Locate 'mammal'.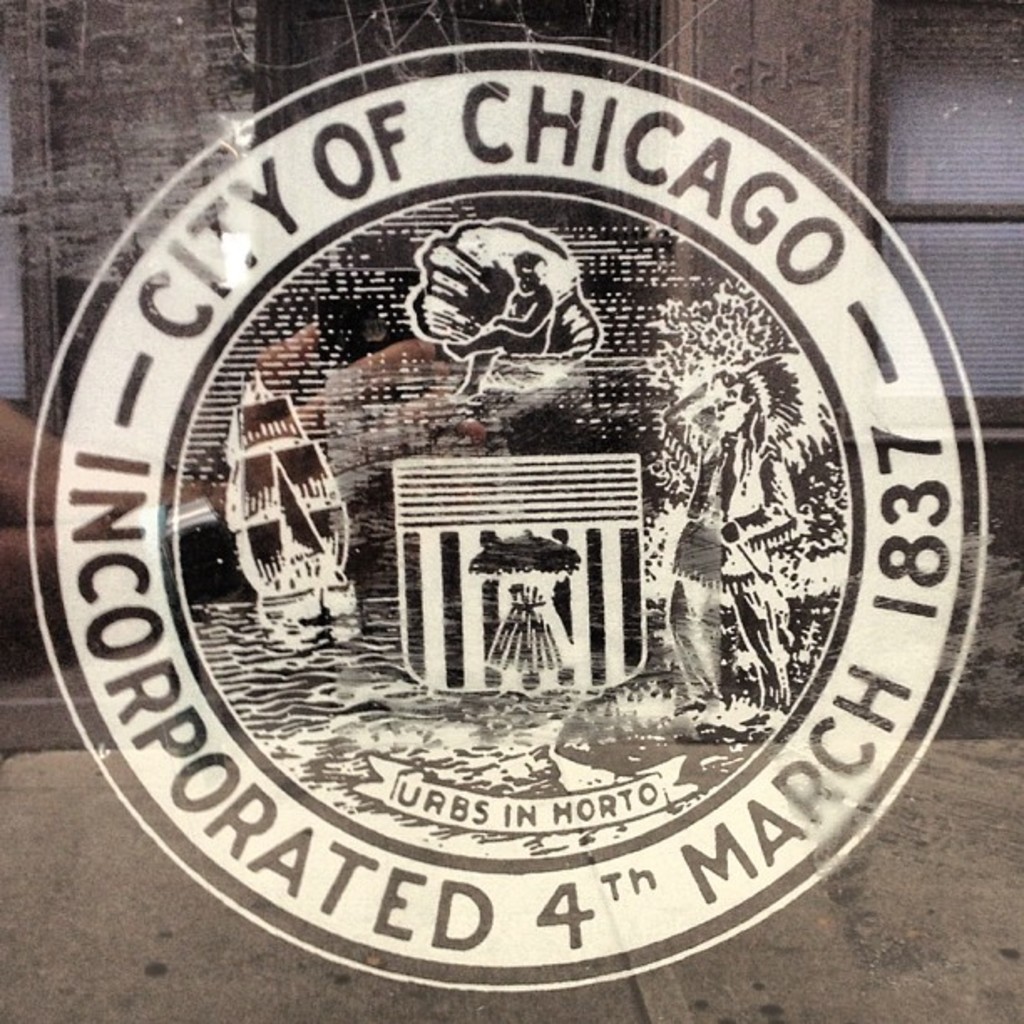
Bounding box: <bbox>438, 256, 559, 403</bbox>.
